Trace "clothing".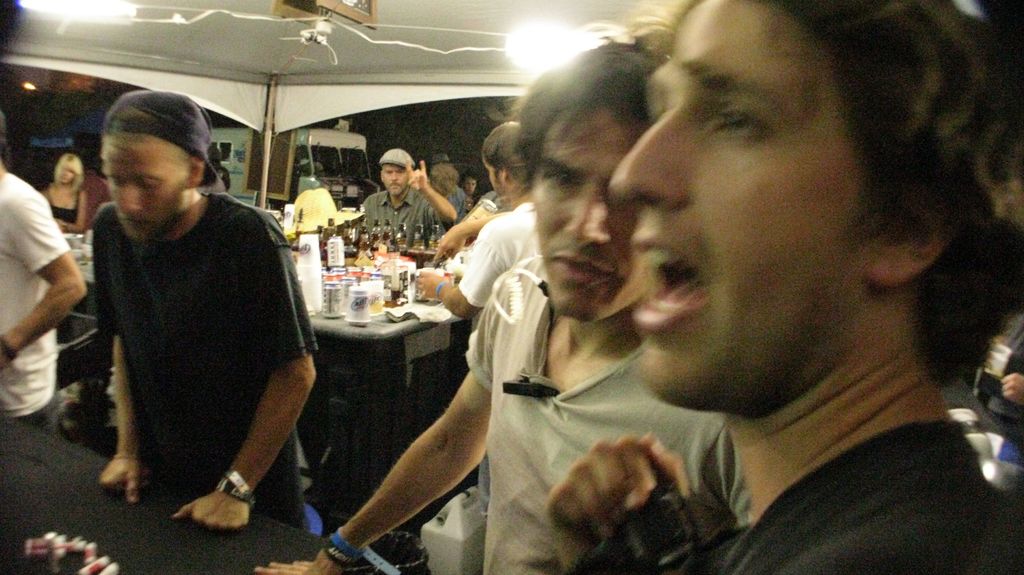
Traced to select_region(346, 180, 452, 262).
